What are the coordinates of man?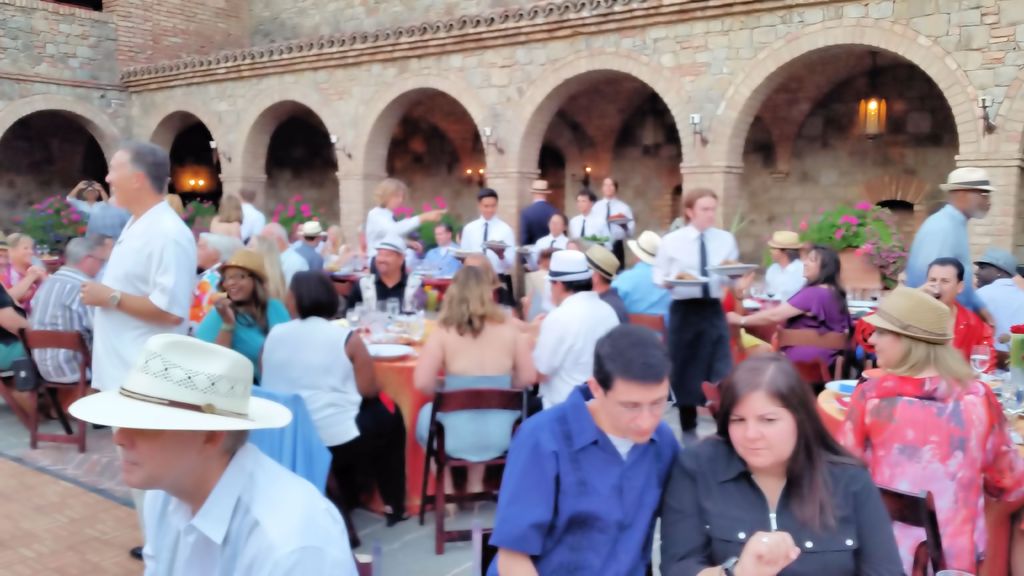
(74,139,202,554).
